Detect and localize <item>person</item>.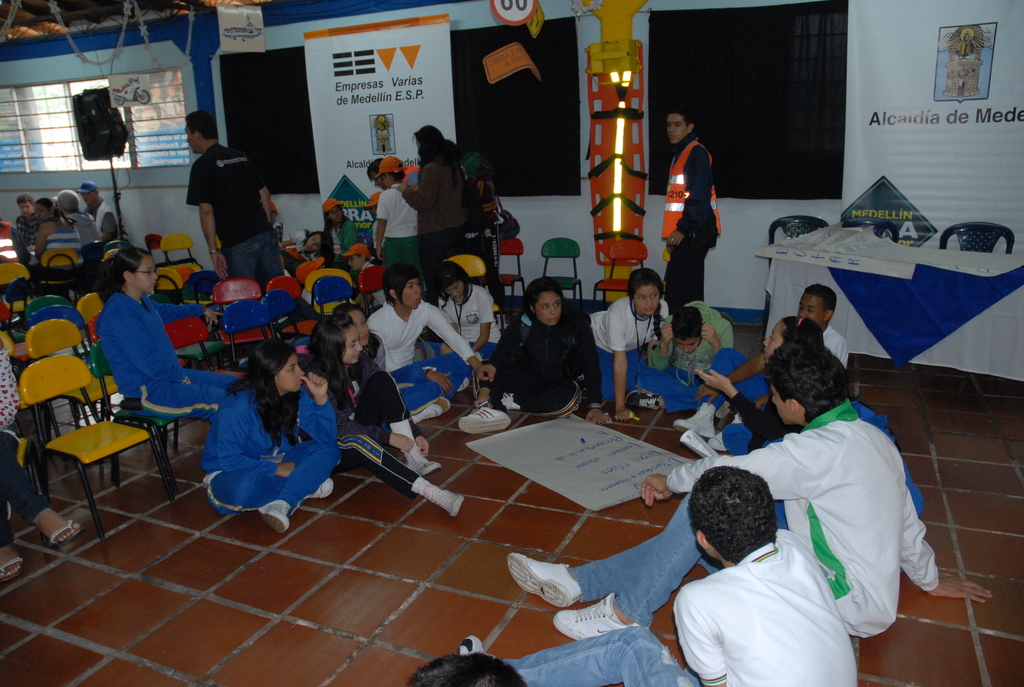
Localized at x1=182, y1=101, x2=290, y2=299.
